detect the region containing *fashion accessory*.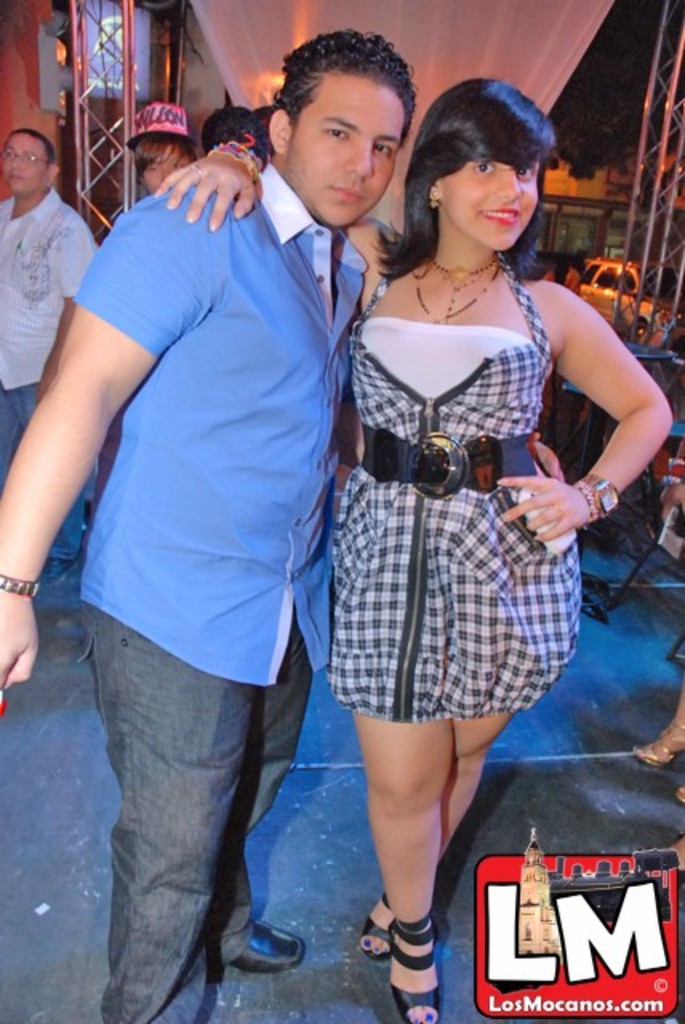
(229,918,307,974).
